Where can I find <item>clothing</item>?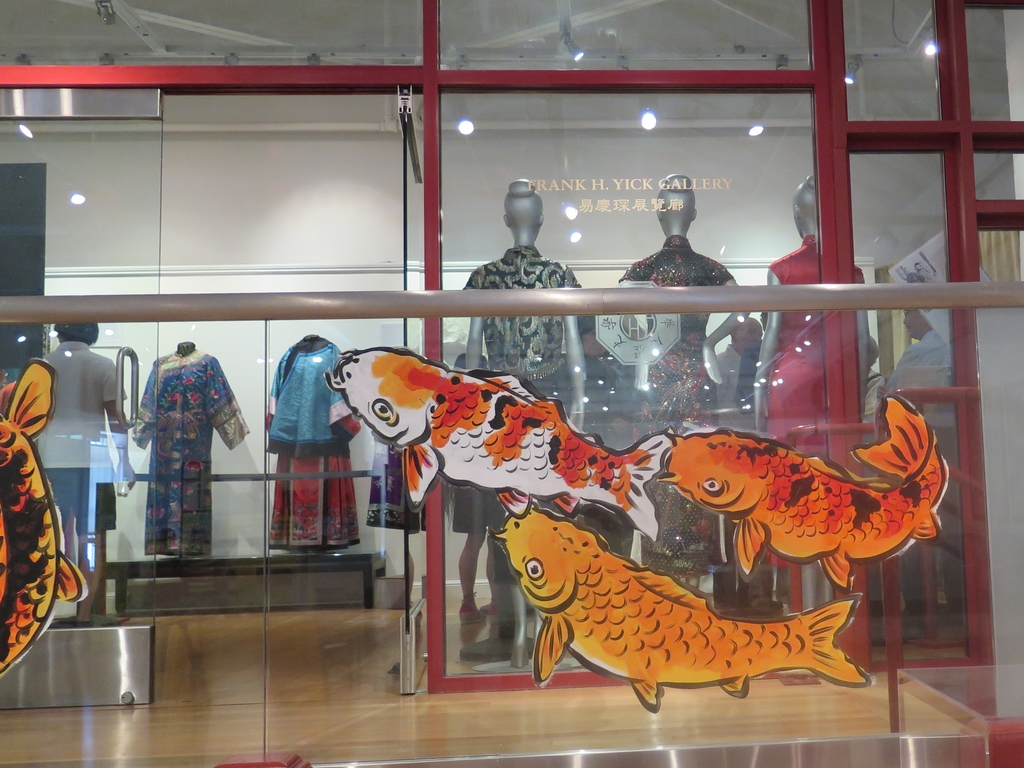
You can find it at (left=466, top=247, right=584, bottom=547).
